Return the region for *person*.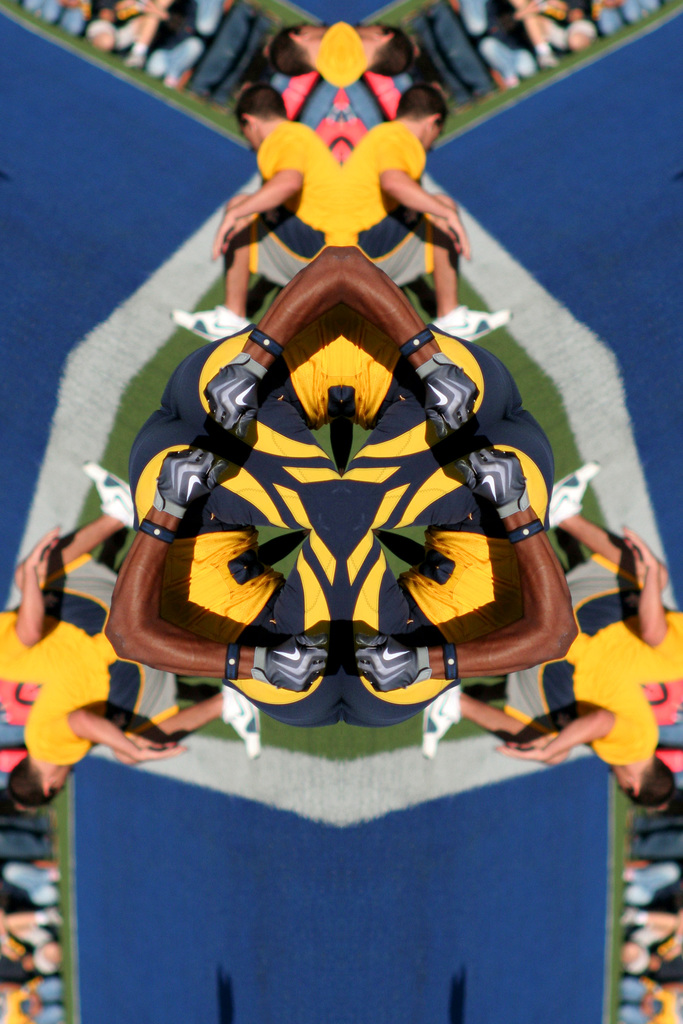
[left=540, top=444, right=682, bottom=698].
